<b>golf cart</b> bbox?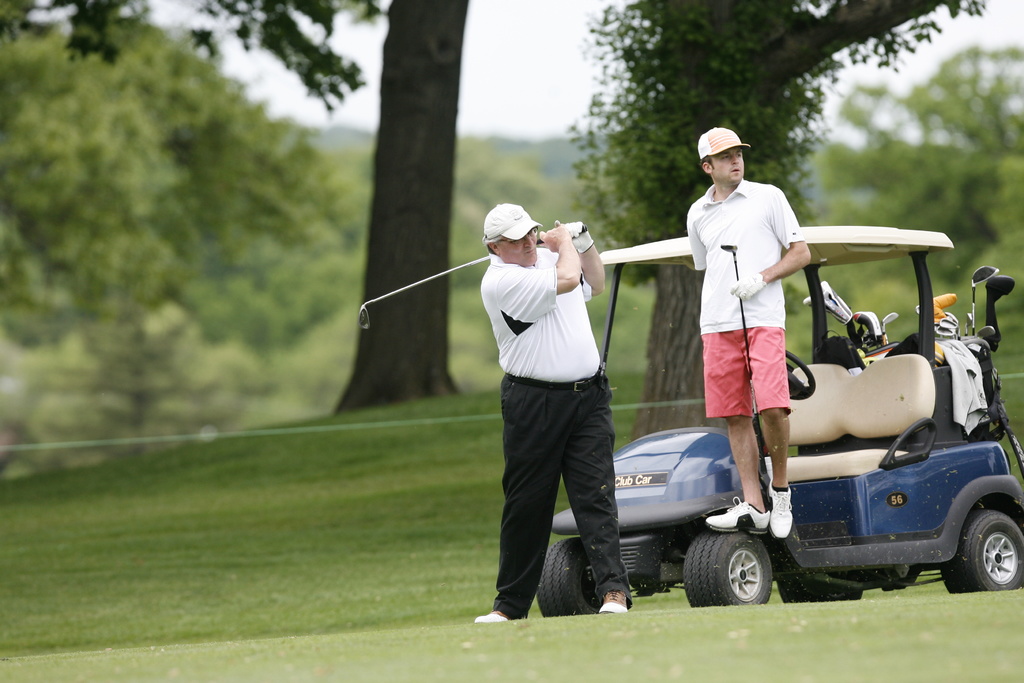
536:226:1023:618
